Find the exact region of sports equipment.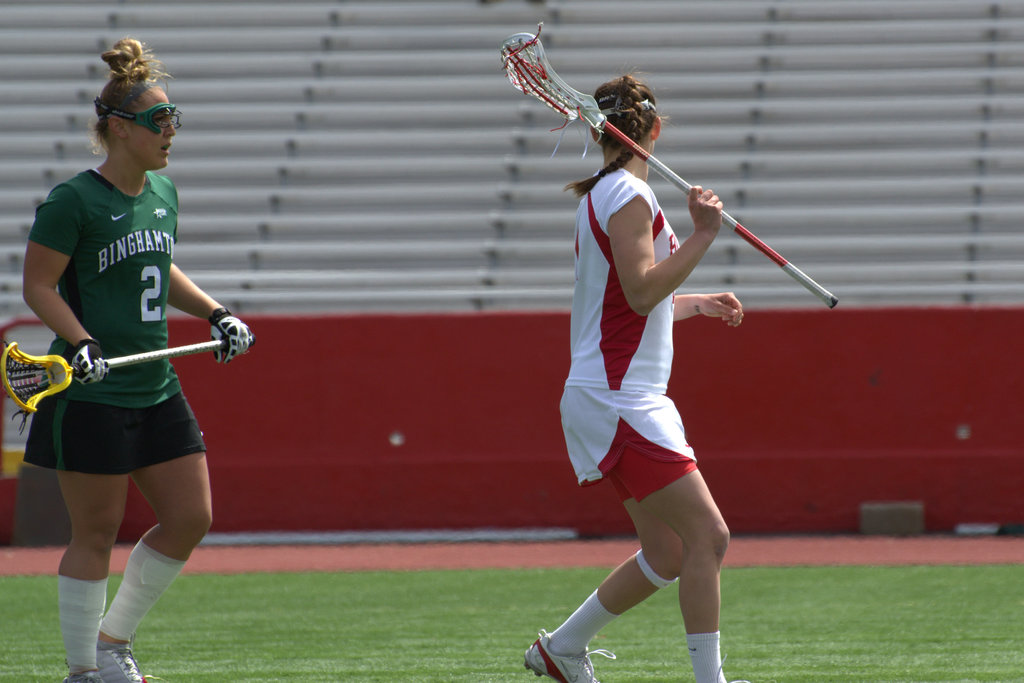
Exact region: x1=68, y1=671, x2=99, y2=682.
